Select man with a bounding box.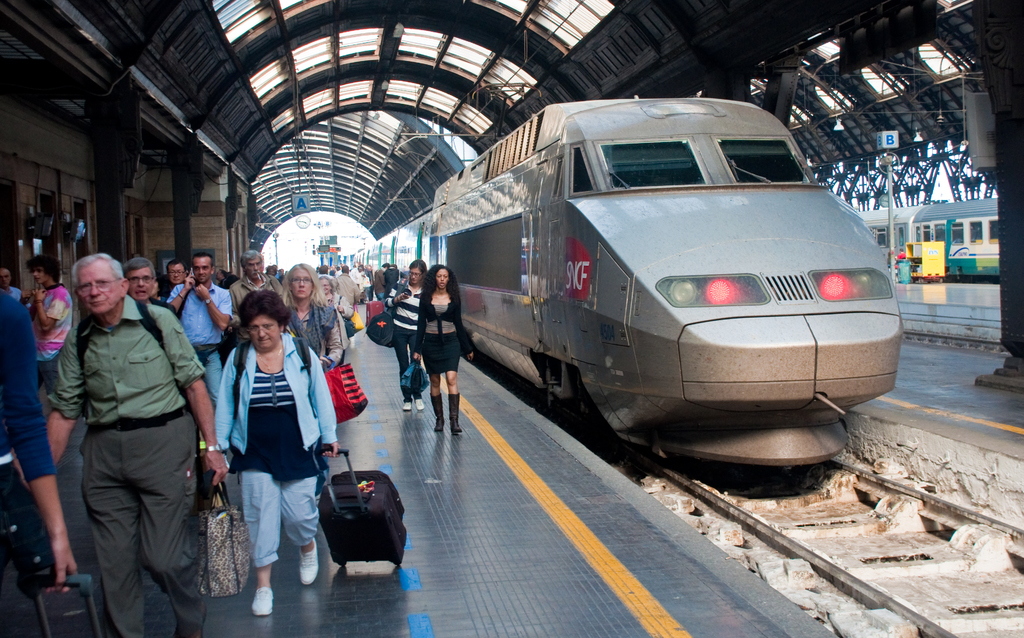
bbox=[0, 265, 22, 302].
